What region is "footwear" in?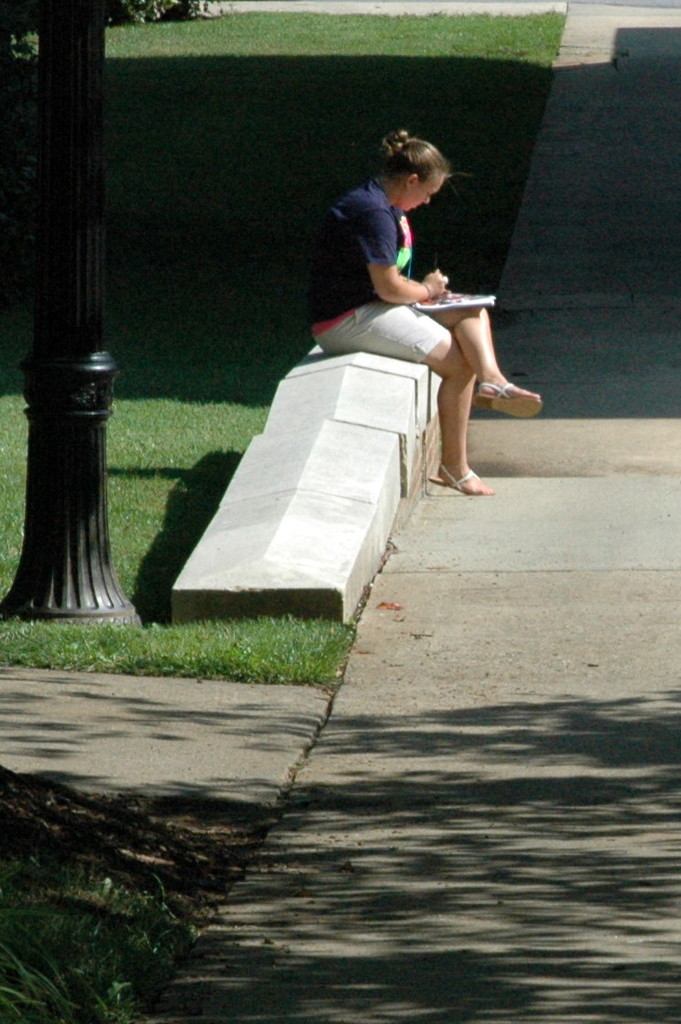
bbox=(430, 463, 487, 495).
